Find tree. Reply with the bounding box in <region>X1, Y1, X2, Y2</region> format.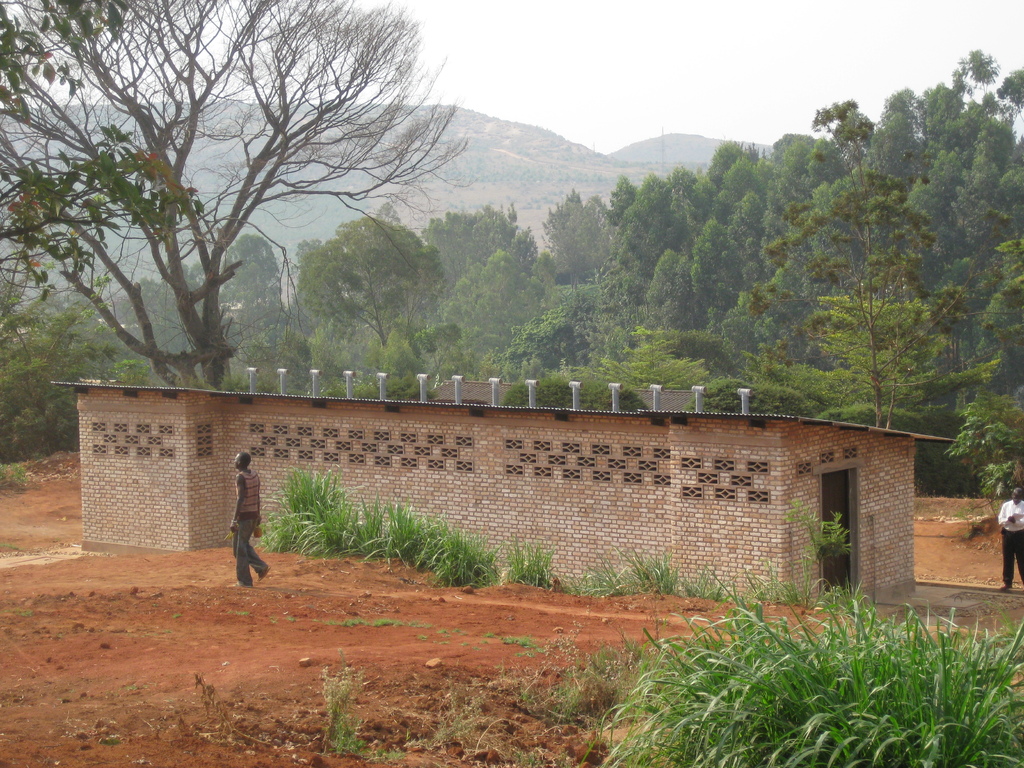
<region>890, 63, 1022, 239</region>.
